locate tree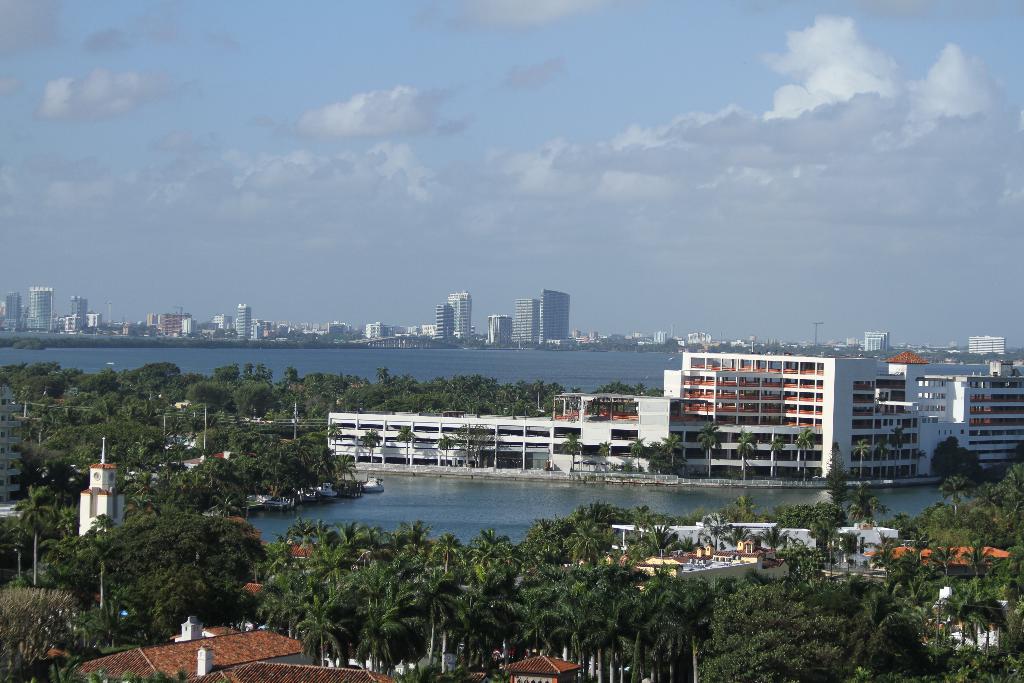
select_region(77, 374, 111, 397)
